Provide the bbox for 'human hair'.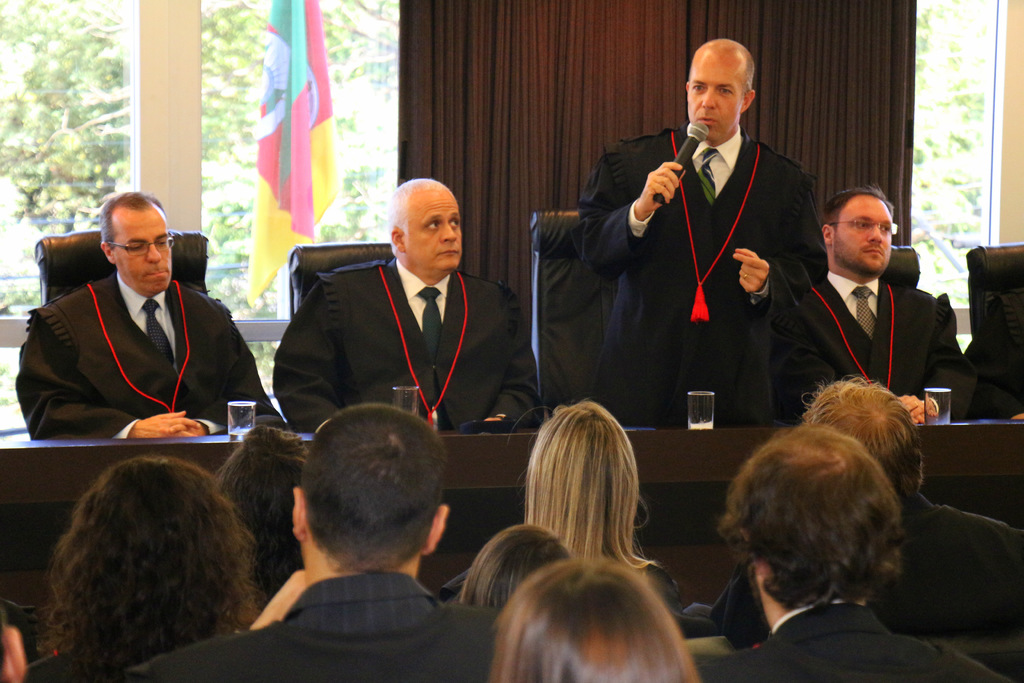
{"x1": 454, "y1": 522, "x2": 571, "y2": 623}.
